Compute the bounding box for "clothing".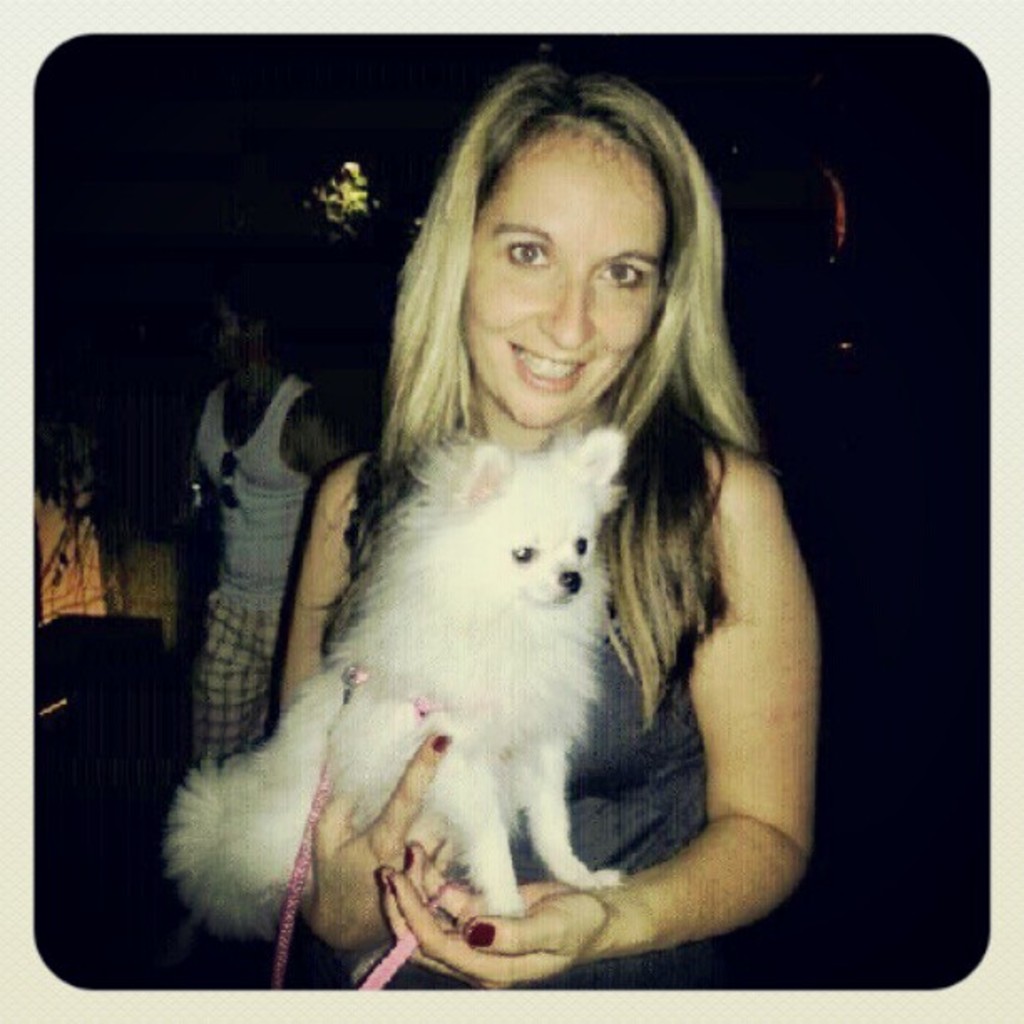
{"left": 264, "top": 418, "right": 785, "bottom": 986}.
